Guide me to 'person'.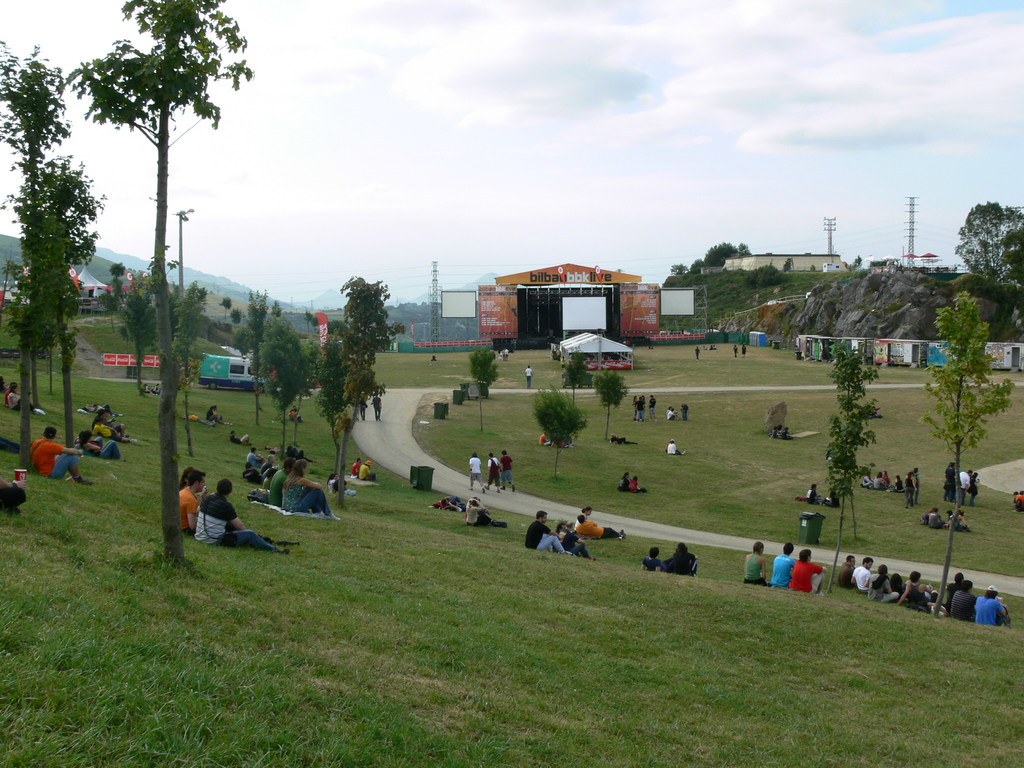
Guidance: bbox=(463, 494, 497, 525).
